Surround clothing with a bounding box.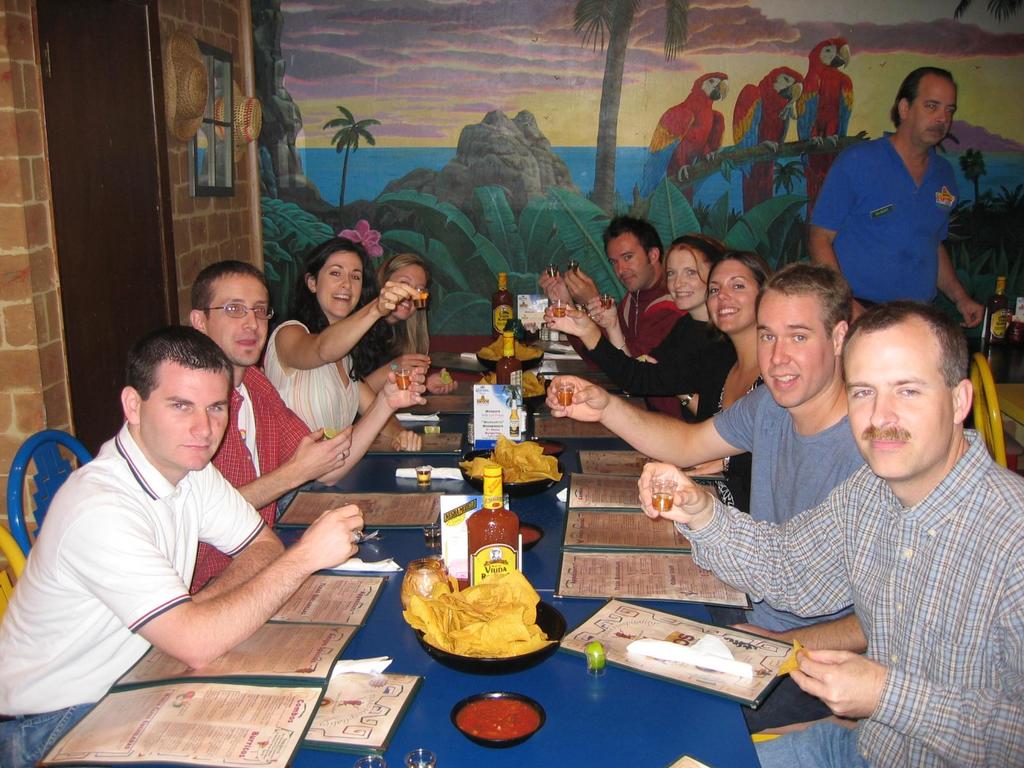
{"left": 255, "top": 304, "right": 372, "bottom": 452}.
